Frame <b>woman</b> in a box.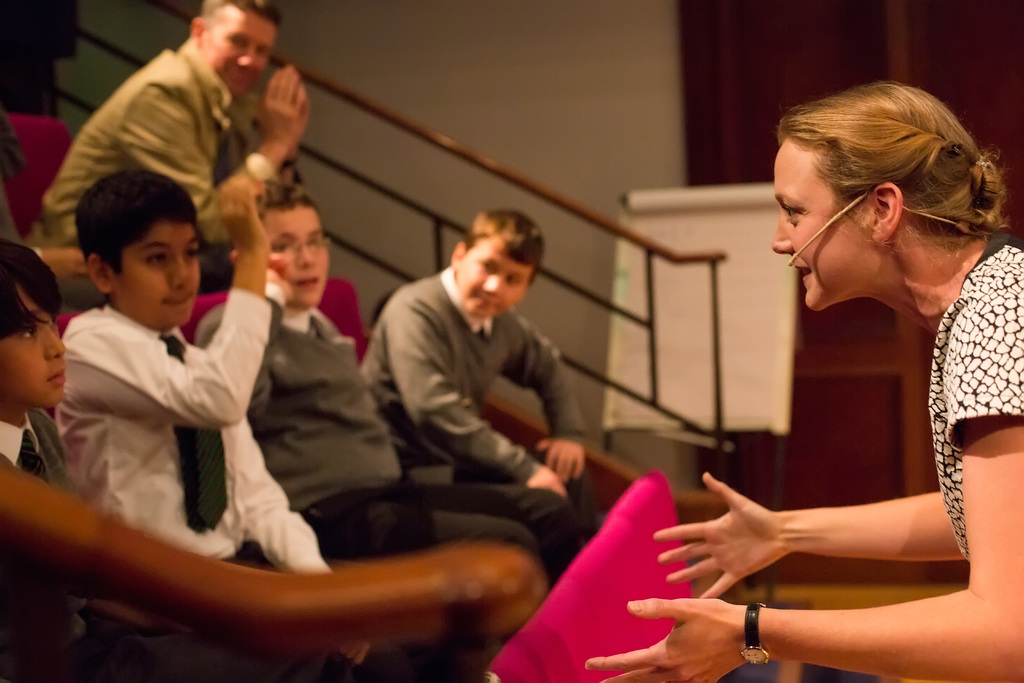
(561,72,1019,682).
